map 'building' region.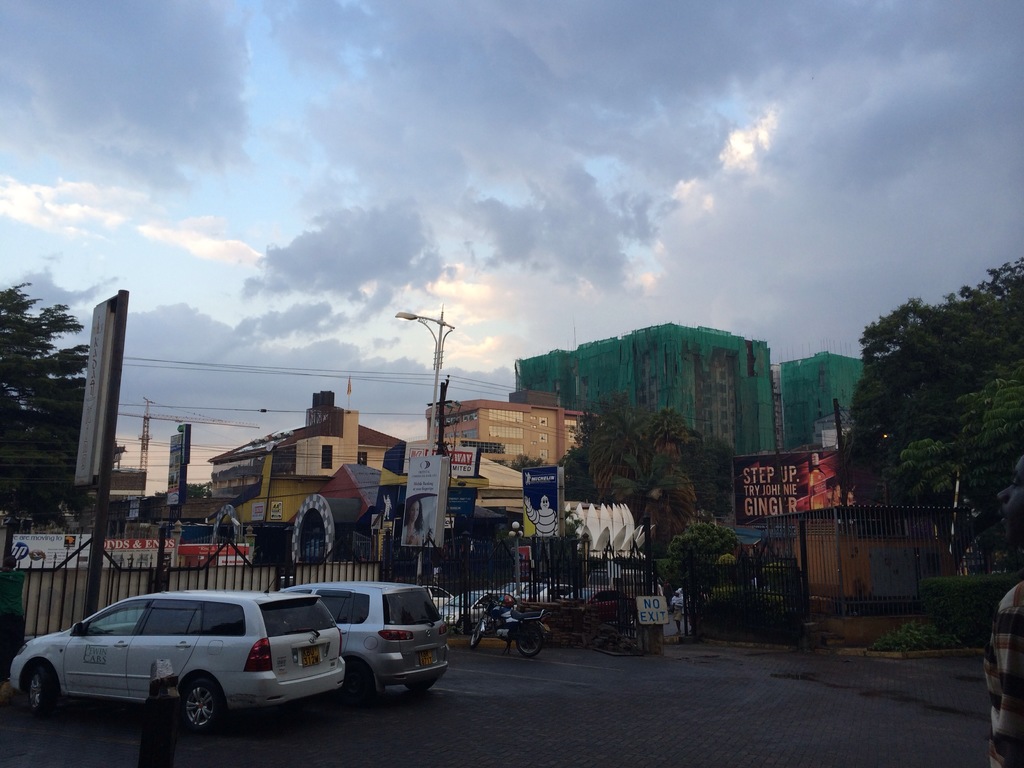
Mapped to [left=103, top=473, right=212, bottom=524].
